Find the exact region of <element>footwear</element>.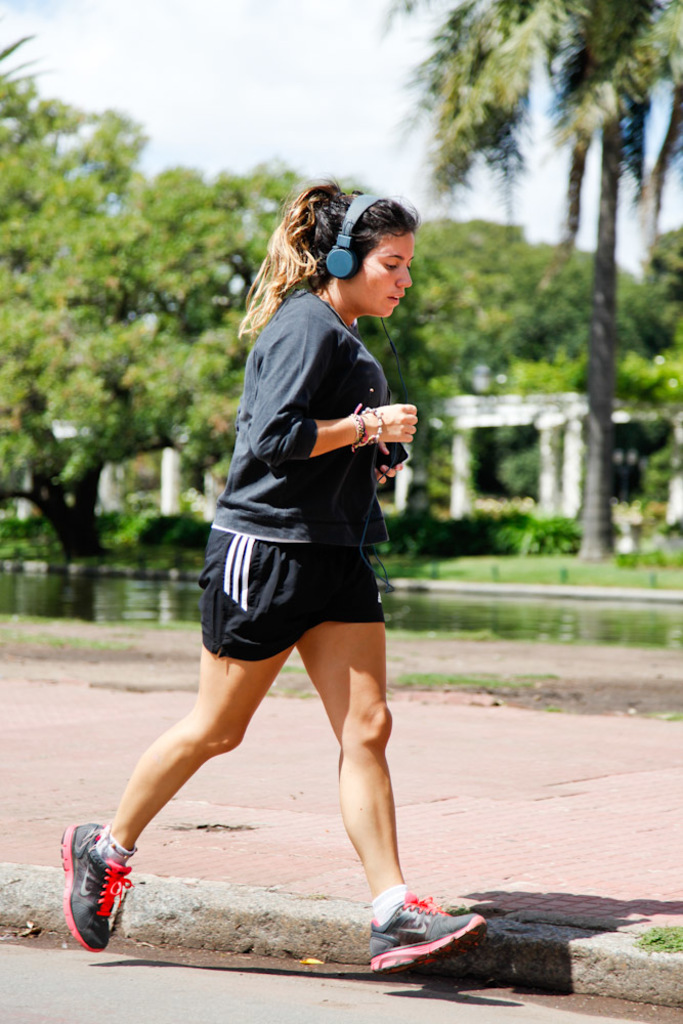
Exact region: <bbox>54, 817, 134, 955</bbox>.
